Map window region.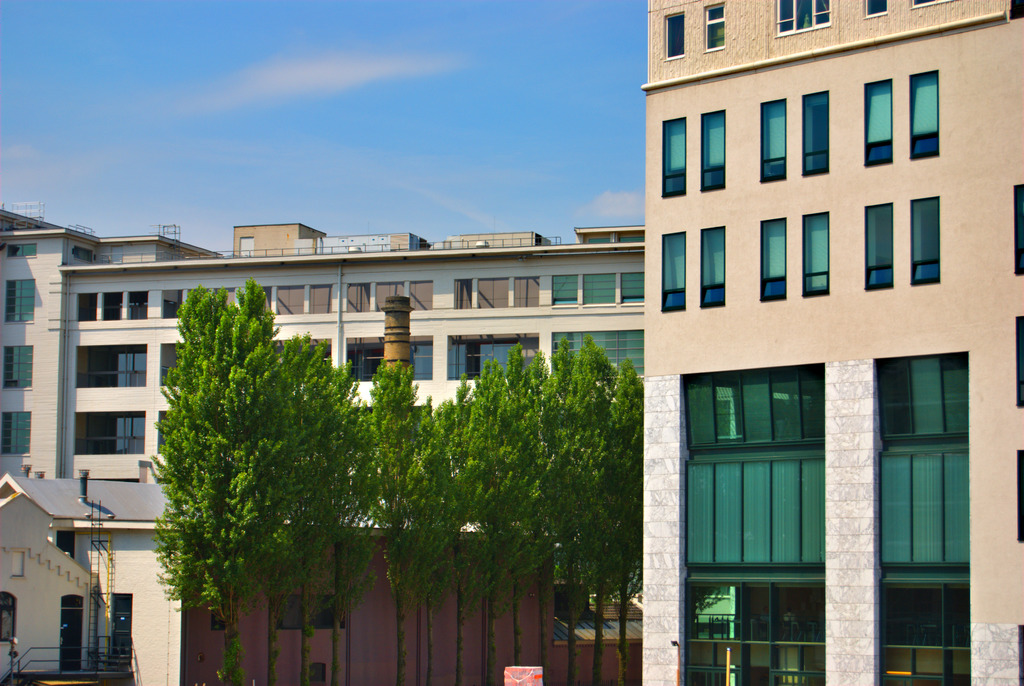
Mapped to region(800, 211, 829, 298).
